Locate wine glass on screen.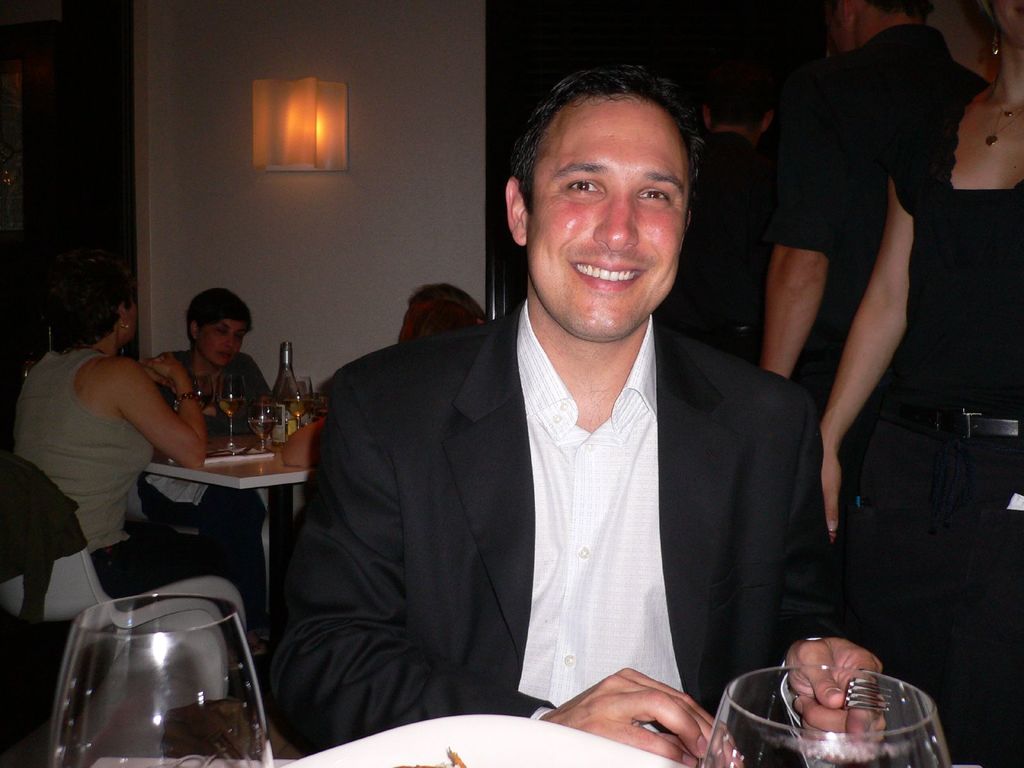
On screen at pyautogui.locateOnScreen(705, 667, 953, 767).
